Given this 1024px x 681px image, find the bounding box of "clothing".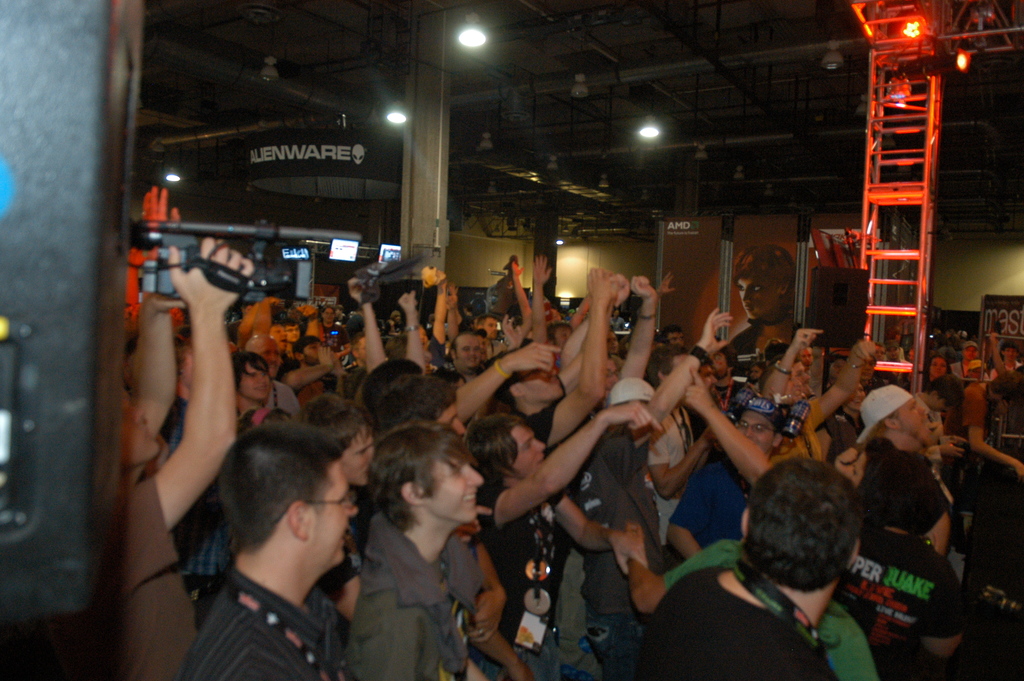
left=114, top=479, right=190, bottom=680.
